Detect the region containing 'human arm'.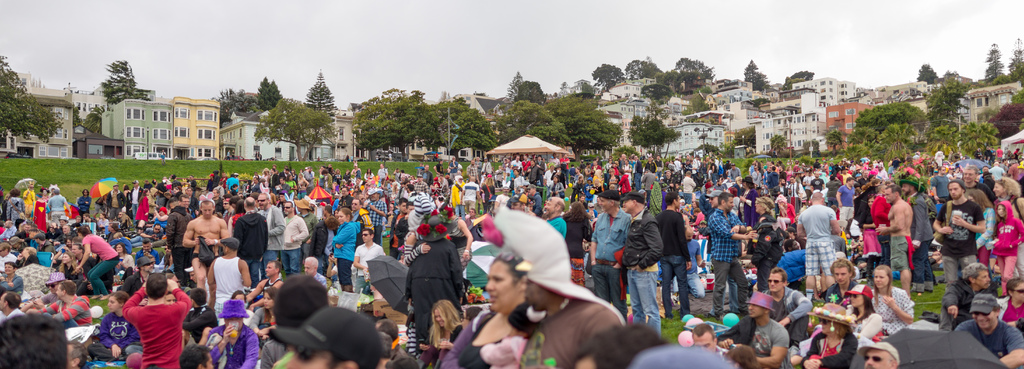
x1=925 y1=202 x2=953 y2=241.
